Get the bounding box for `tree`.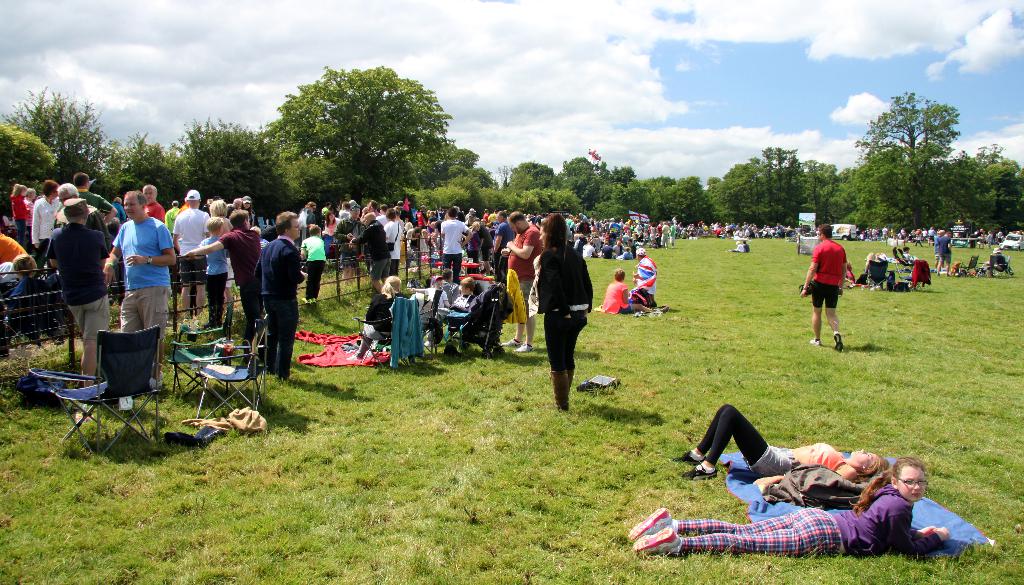
0, 117, 34, 233.
